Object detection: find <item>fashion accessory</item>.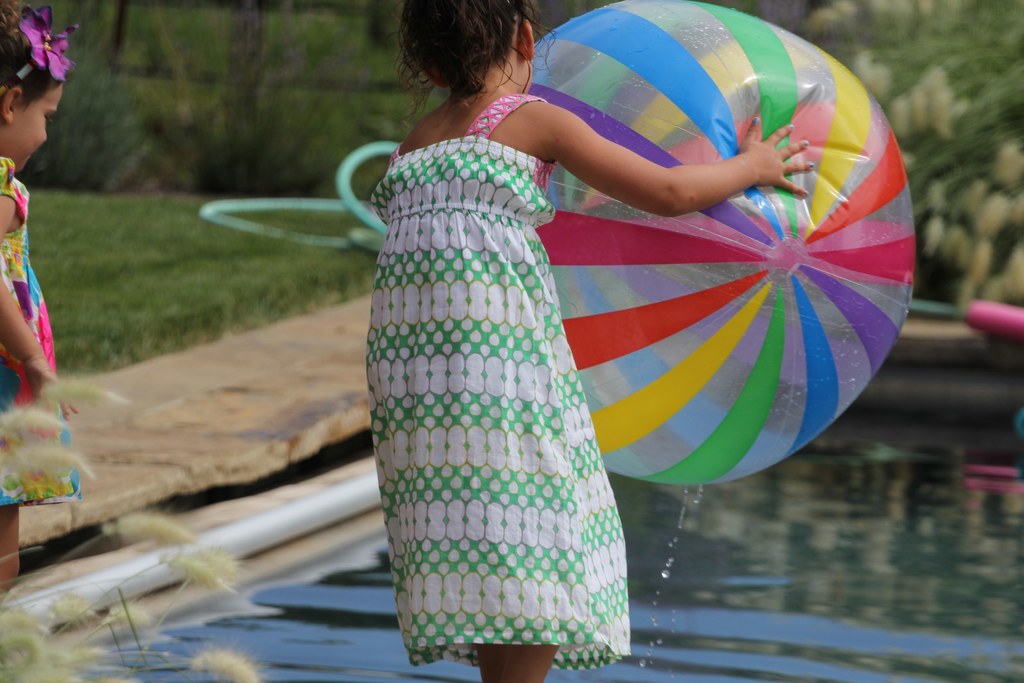
box(15, 4, 80, 80).
